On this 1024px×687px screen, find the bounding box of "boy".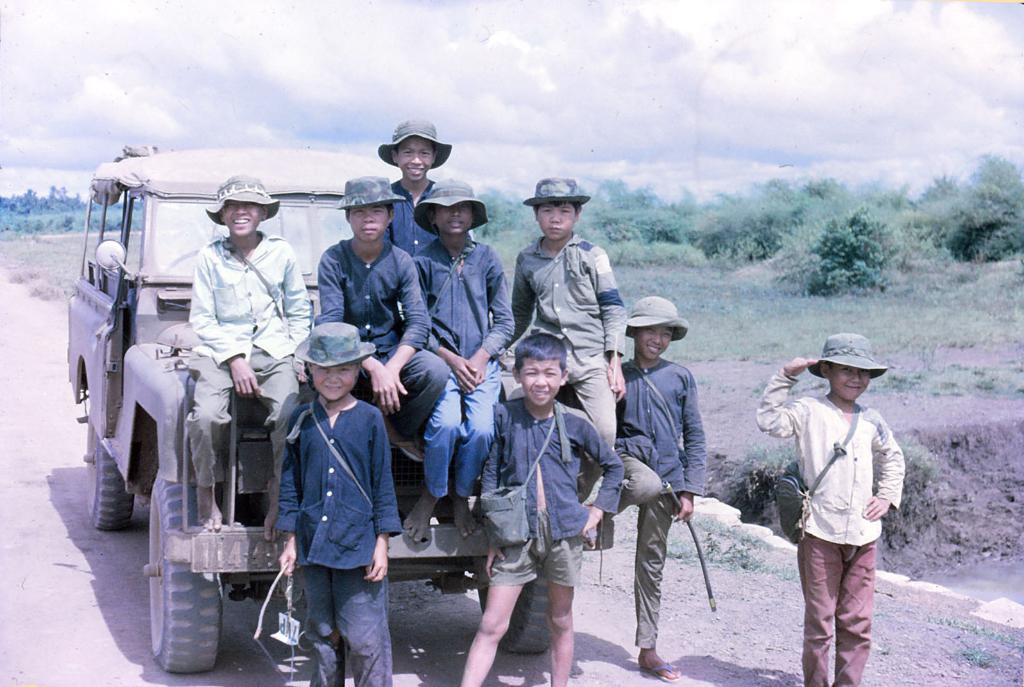
Bounding box: locate(493, 175, 624, 526).
